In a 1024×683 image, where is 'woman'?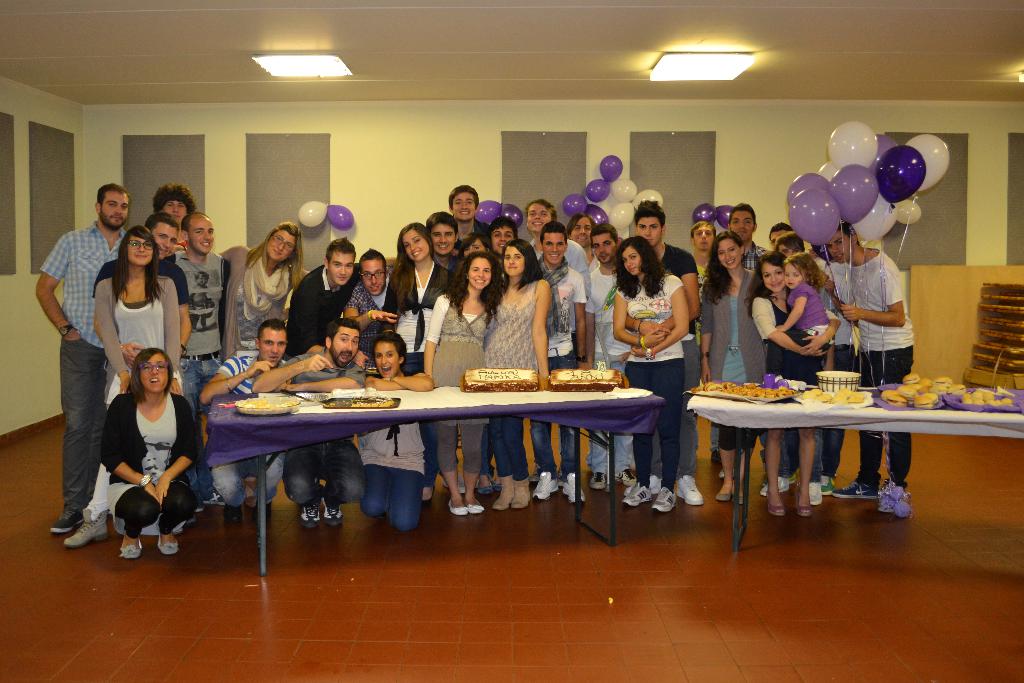
(97,347,207,561).
